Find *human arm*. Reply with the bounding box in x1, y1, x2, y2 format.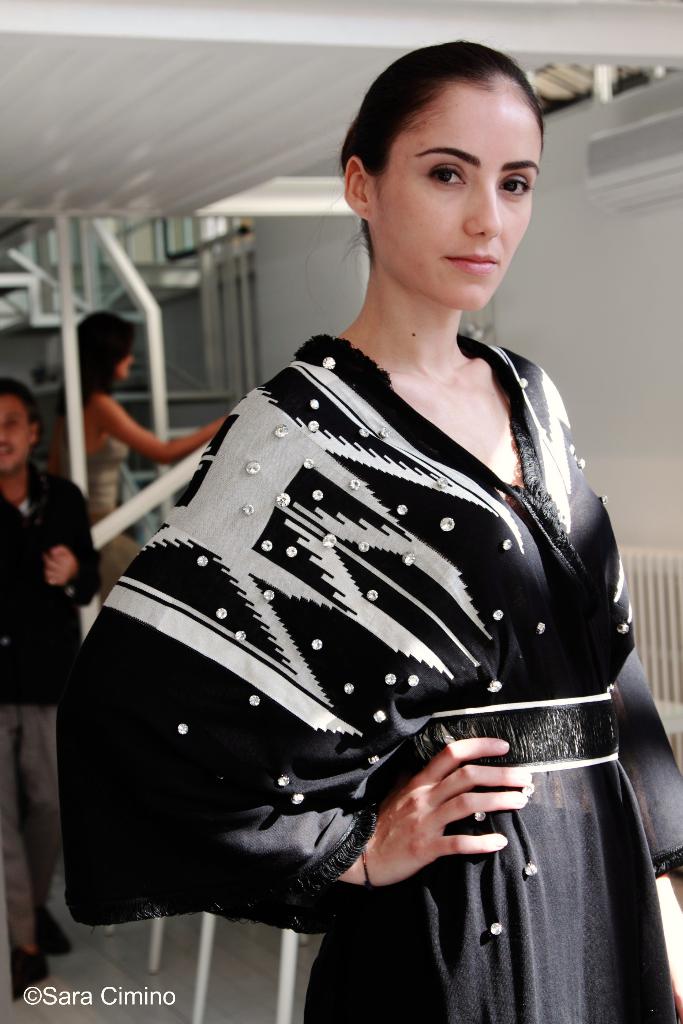
66, 723, 436, 945.
